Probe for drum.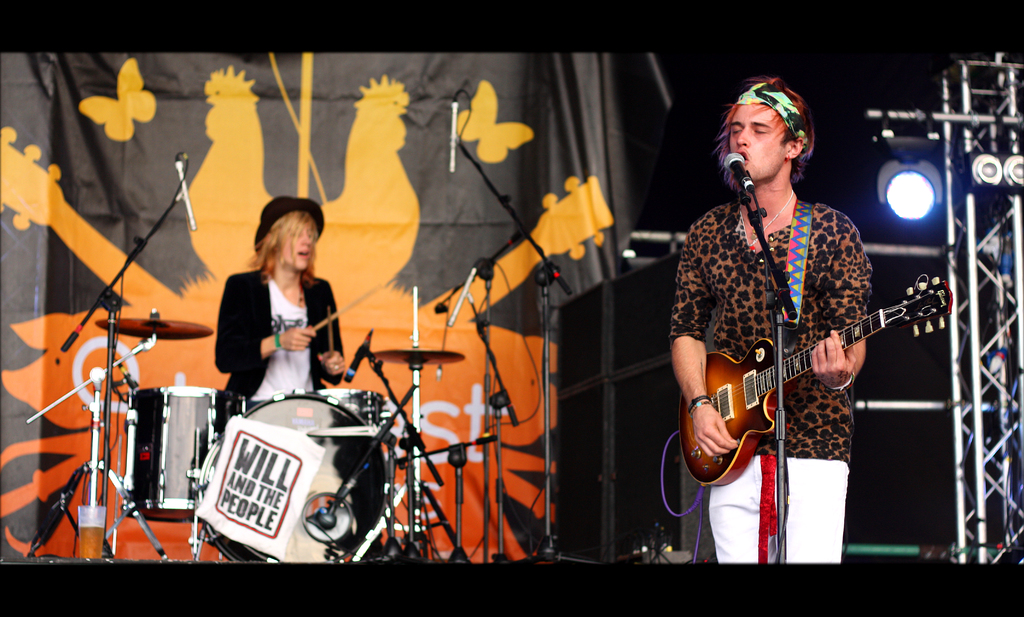
Probe result: bbox(120, 382, 215, 520).
